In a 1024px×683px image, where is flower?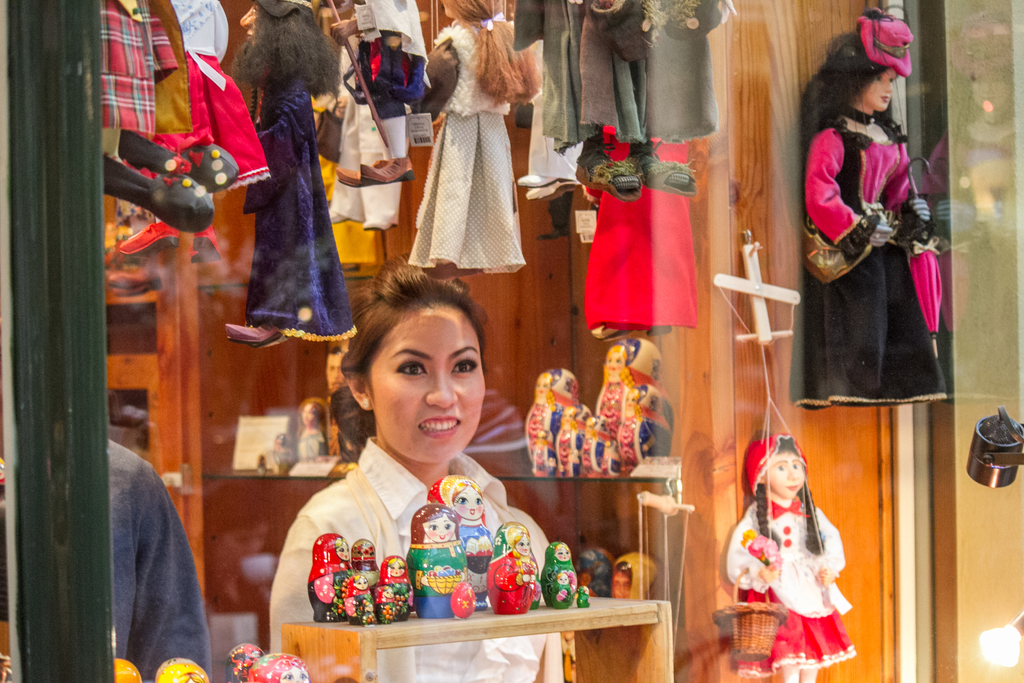
locate(686, 17, 702, 27).
